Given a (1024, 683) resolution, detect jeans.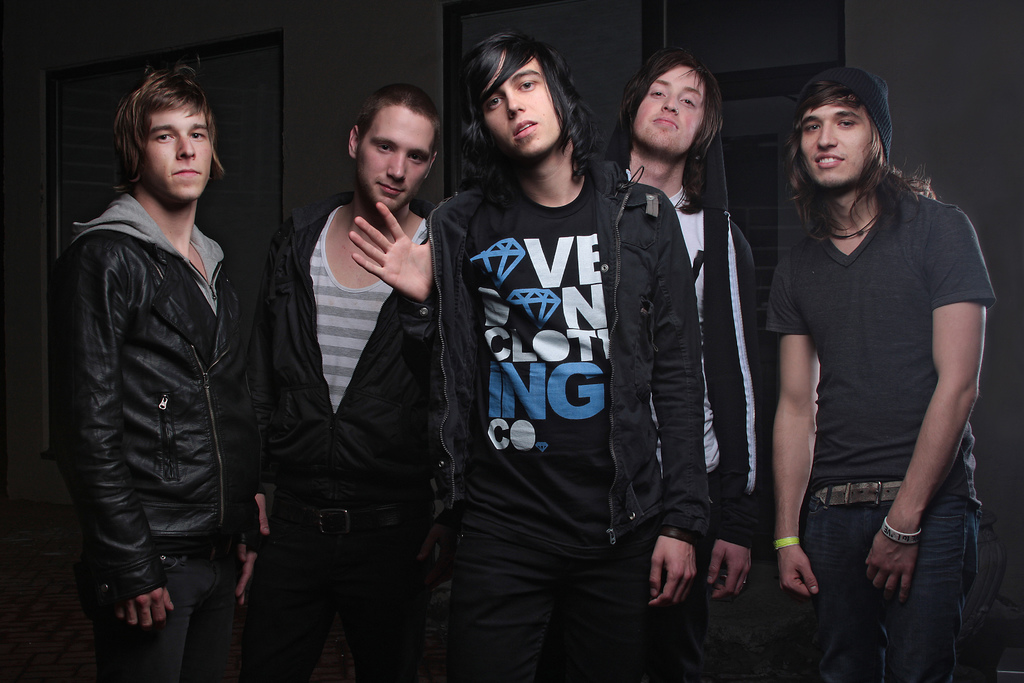
select_region(246, 513, 410, 682).
